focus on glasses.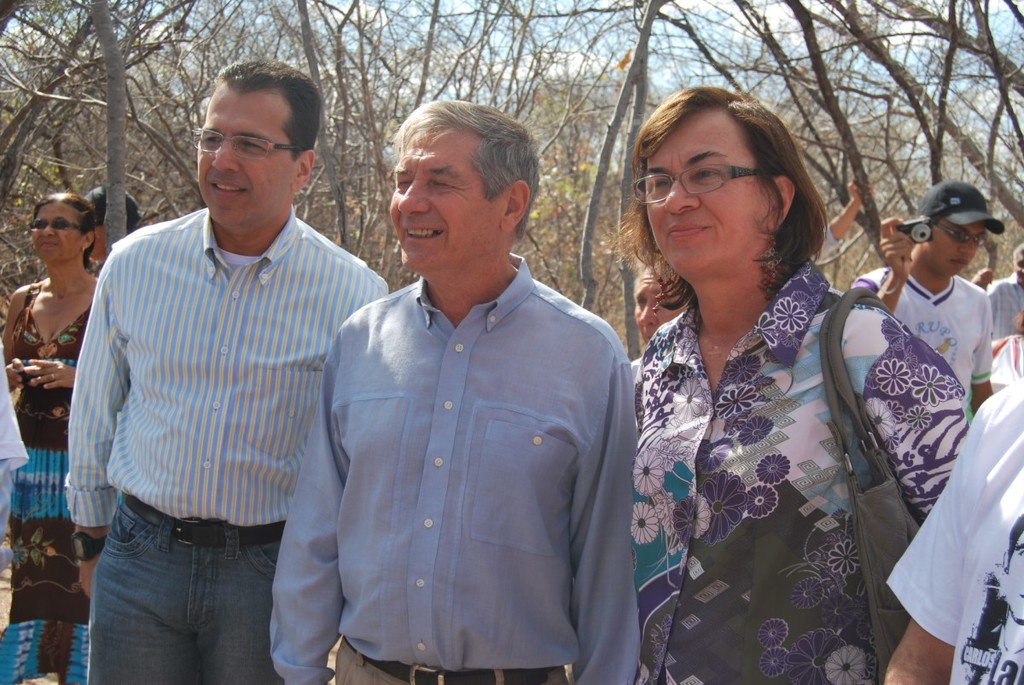
Focused at 191 125 304 162.
